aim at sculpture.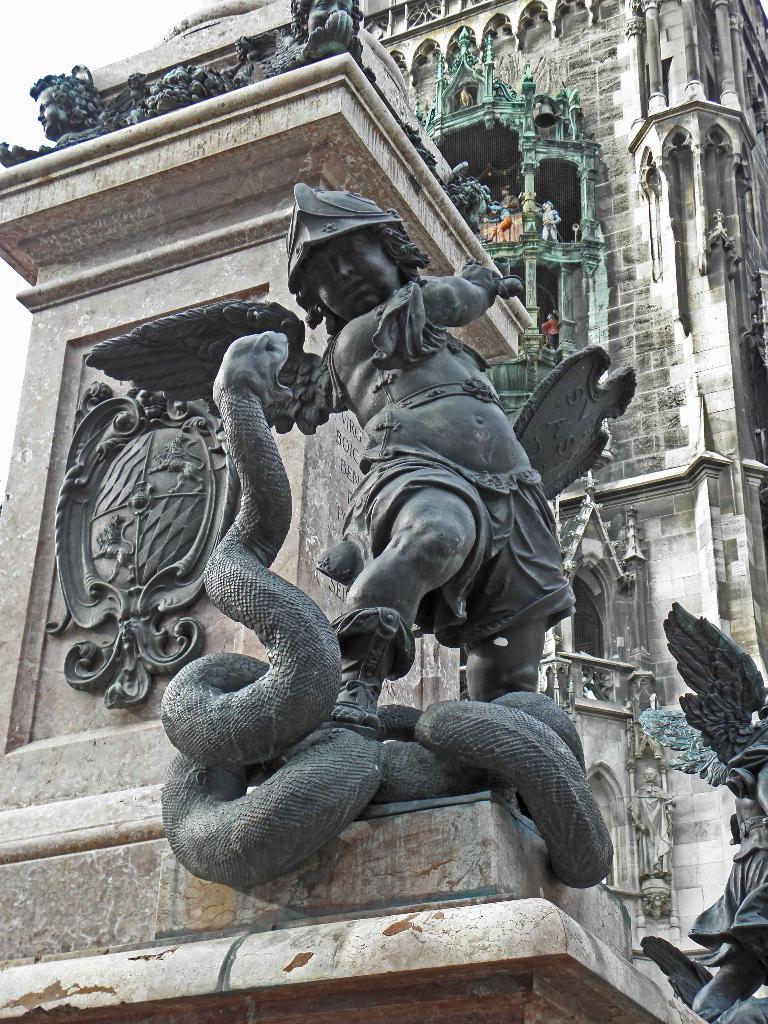
Aimed at 636/609/767/1023.
